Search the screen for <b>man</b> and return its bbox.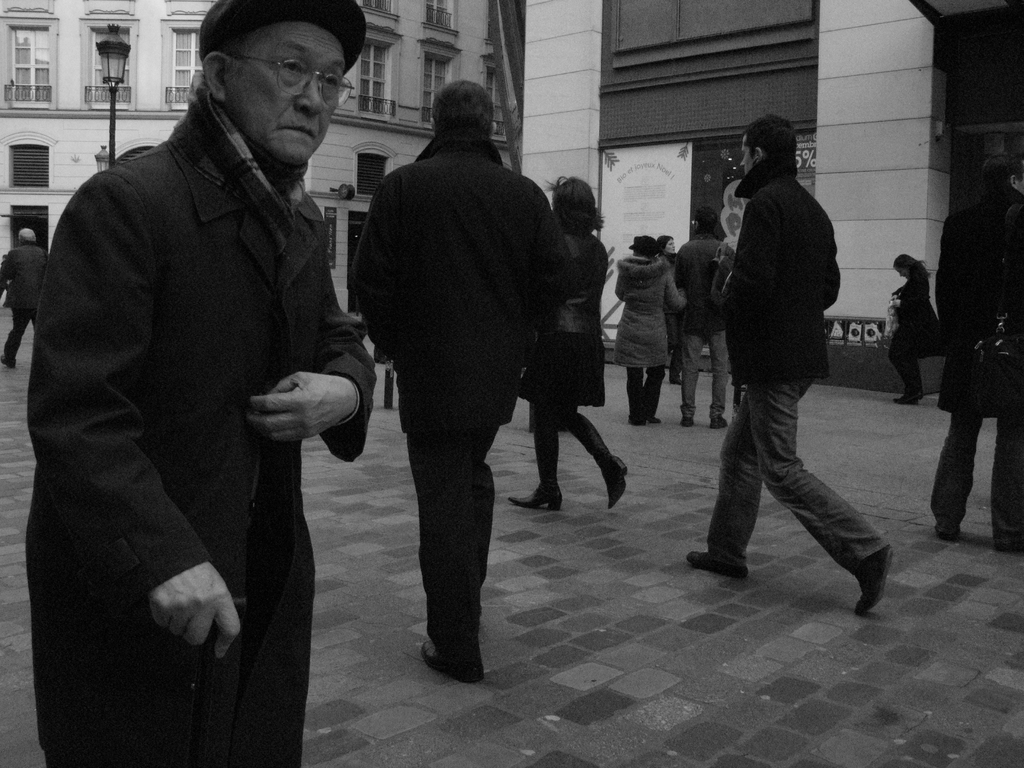
Found: (18,0,378,767).
